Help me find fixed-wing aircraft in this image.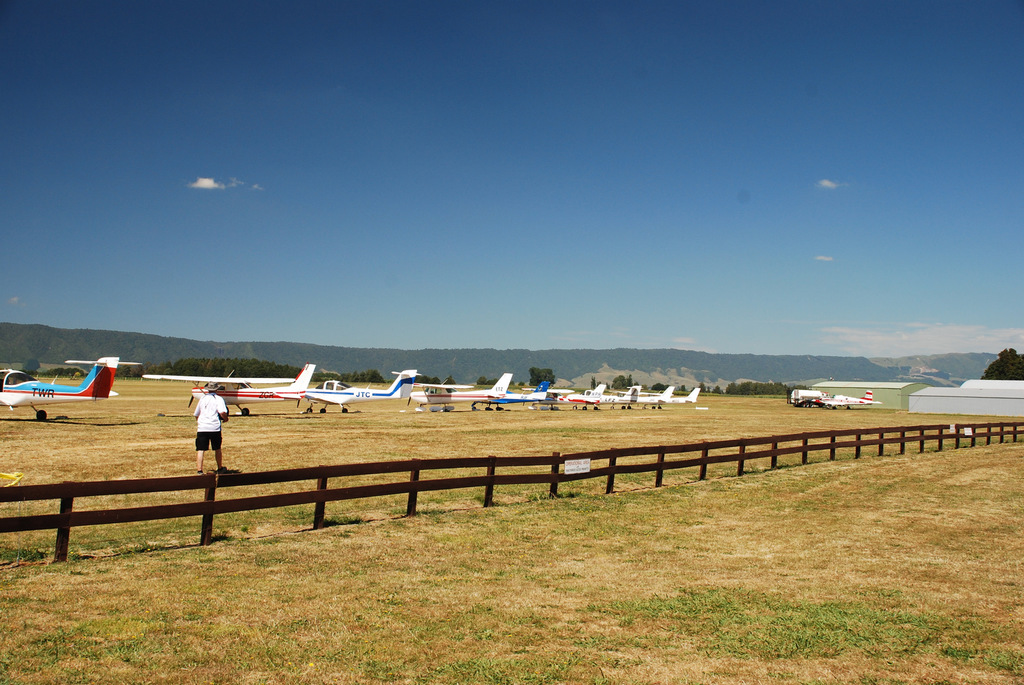
Found it: <region>548, 379, 604, 417</region>.
